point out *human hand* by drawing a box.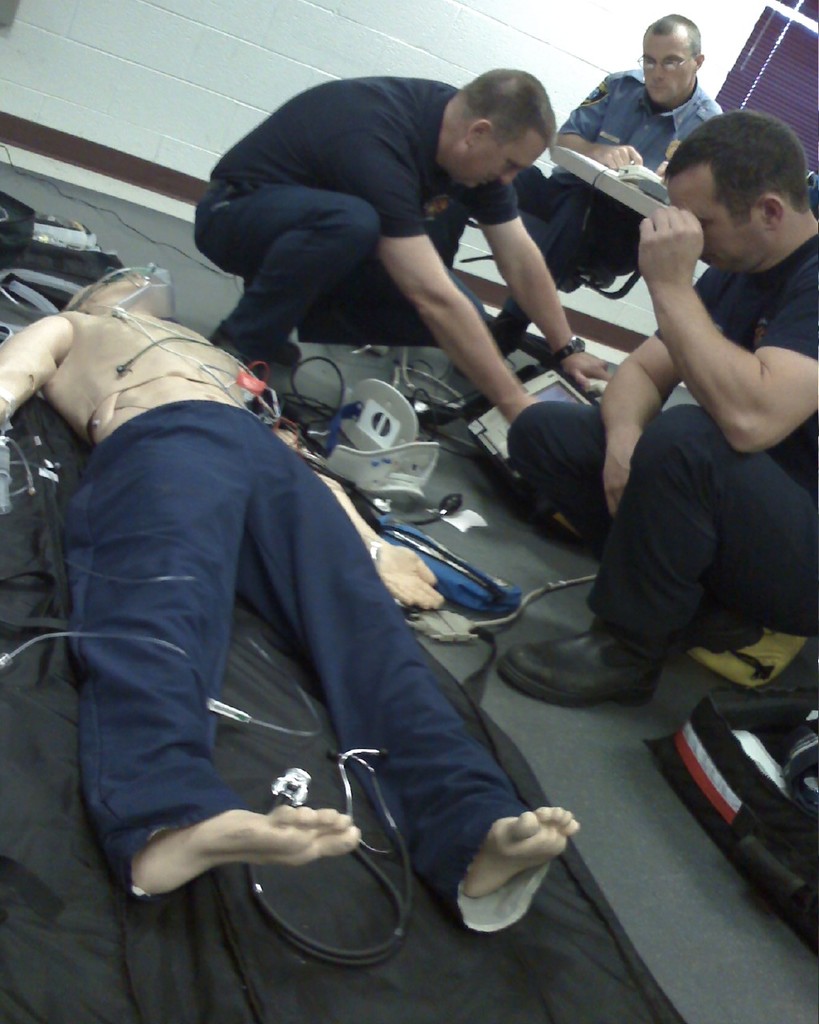
bbox=(600, 431, 644, 522).
